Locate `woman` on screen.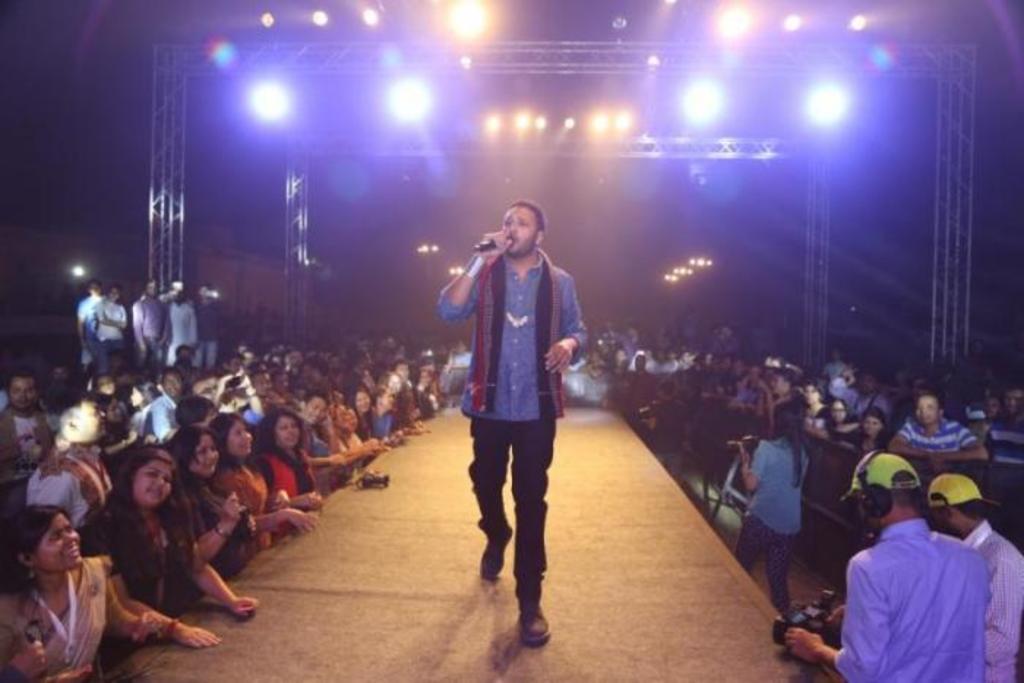
On screen at region(821, 398, 863, 449).
